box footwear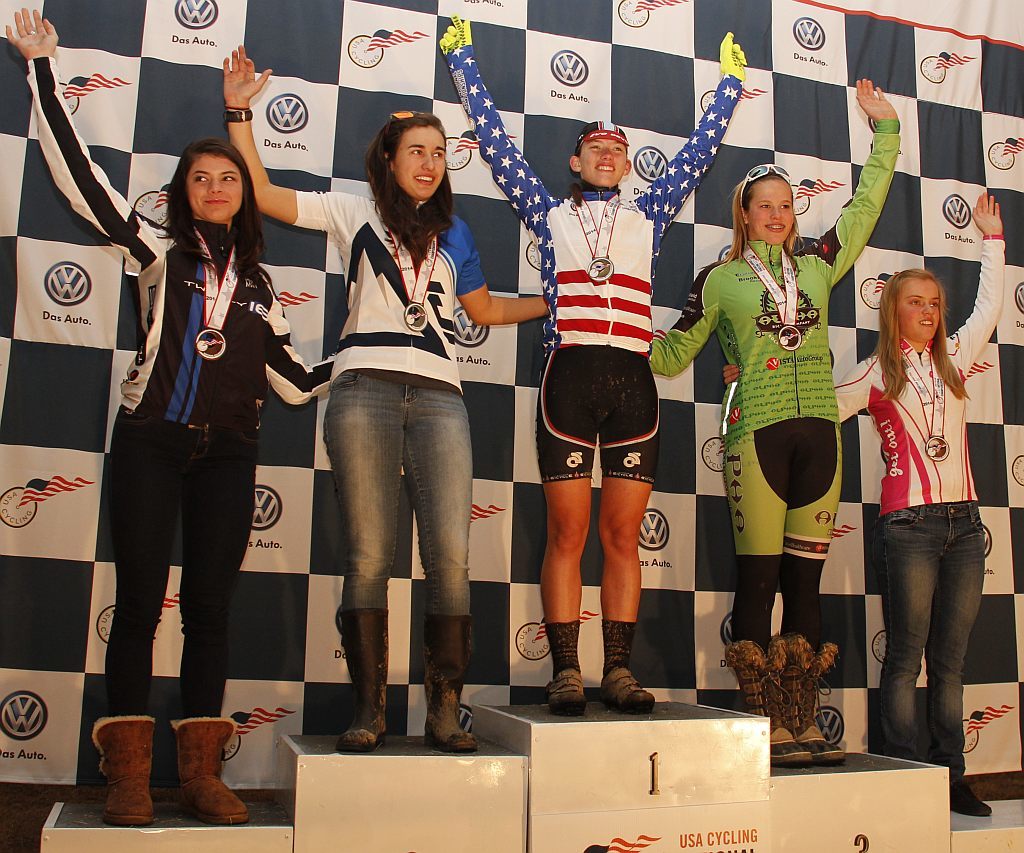
{"x1": 946, "y1": 783, "x2": 991, "y2": 816}
